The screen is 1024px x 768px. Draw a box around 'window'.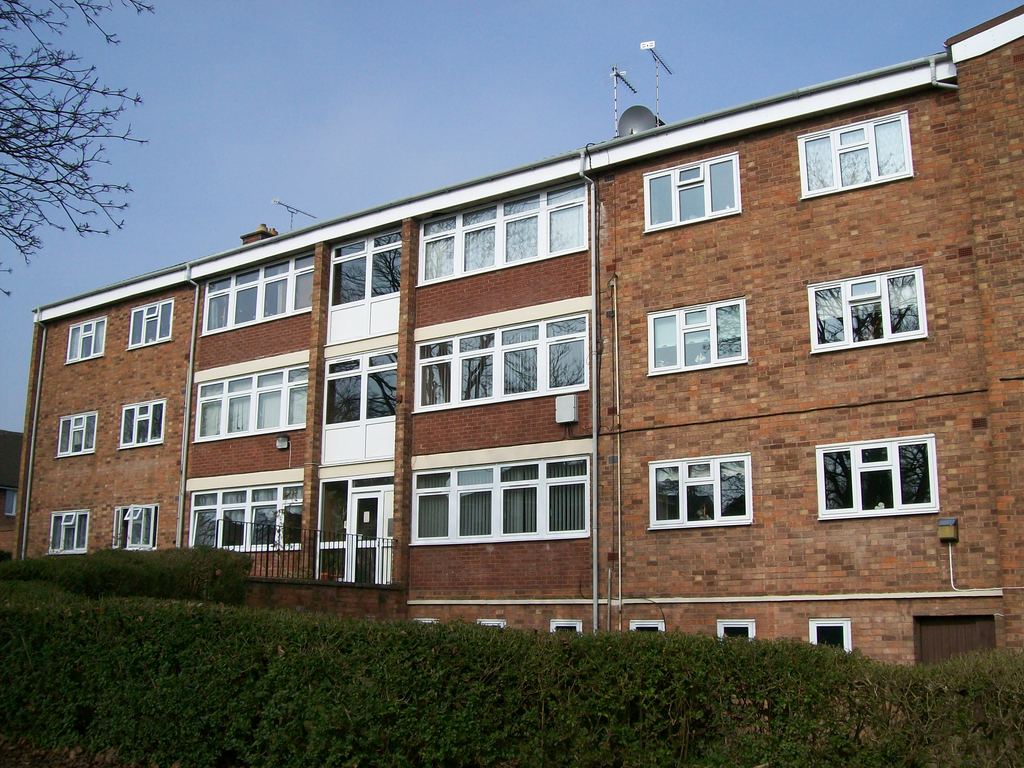
813/264/930/355.
